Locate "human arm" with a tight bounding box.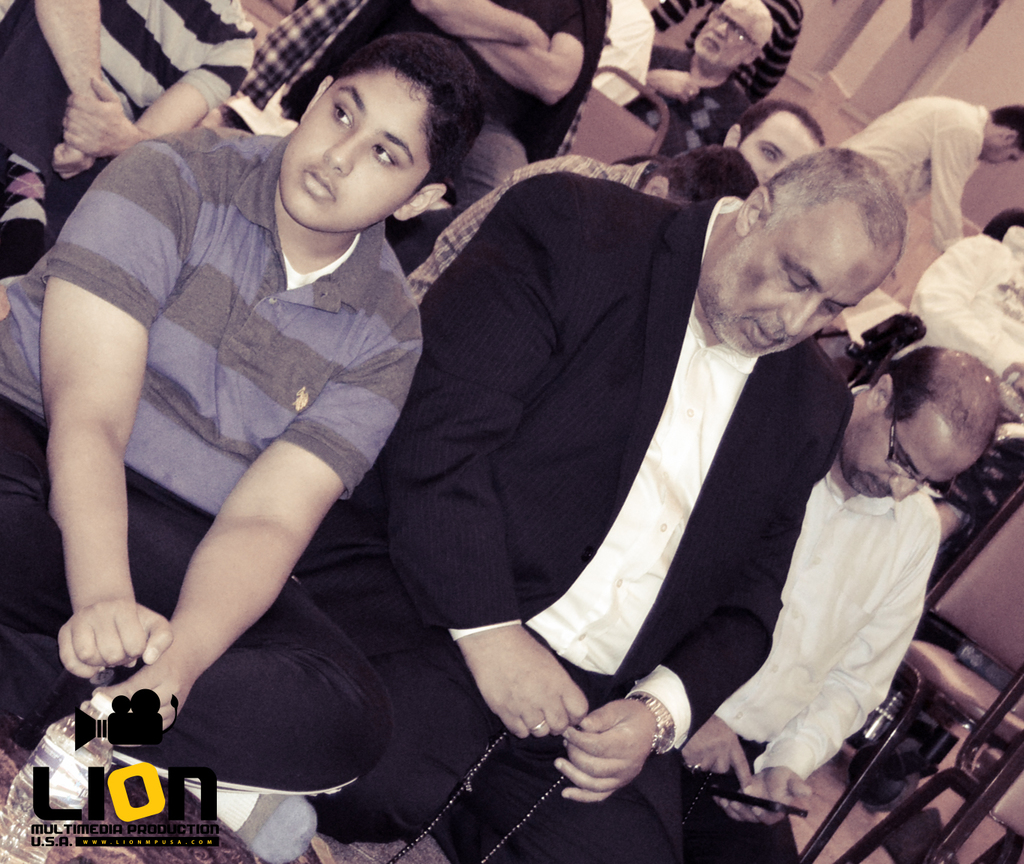
x1=719 y1=512 x2=947 y2=836.
